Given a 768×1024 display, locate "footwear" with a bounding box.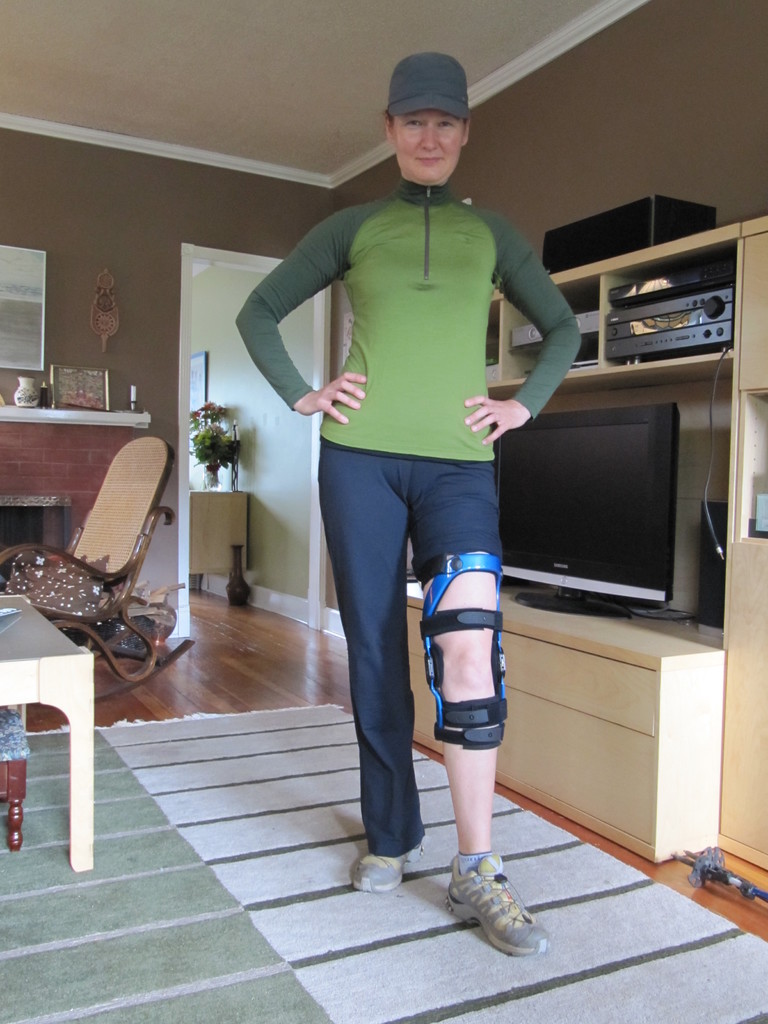
Located: {"x1": 348, "y1": 845, "x2": 424, "y2": 891}.
